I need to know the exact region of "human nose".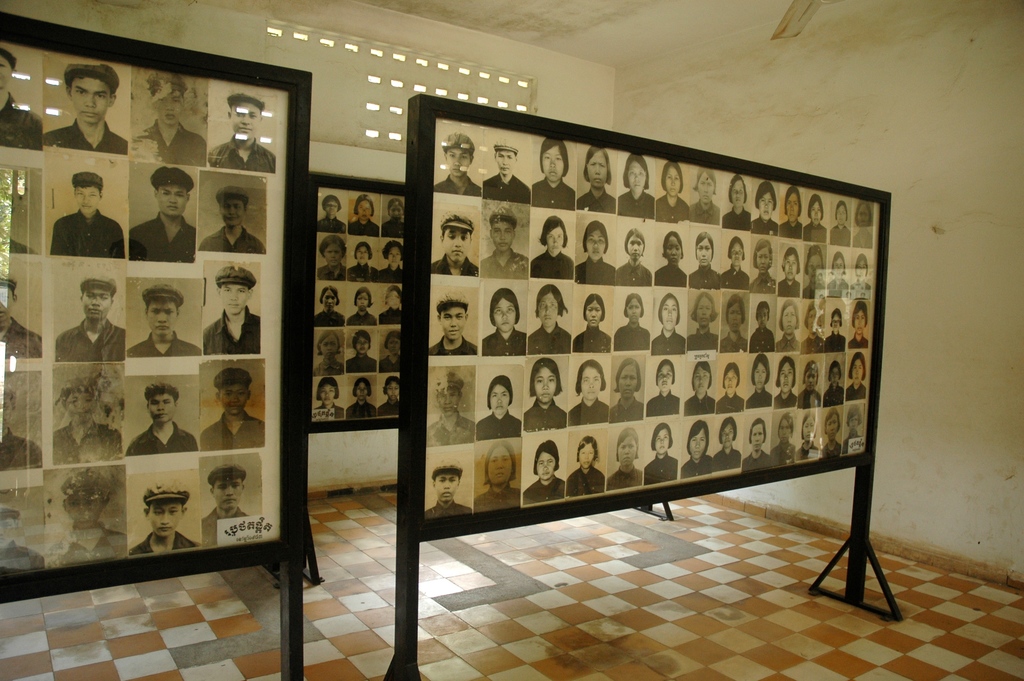
Region: {"x1": 550, "y1": 155, "x2": 562, "y2": 170}.
